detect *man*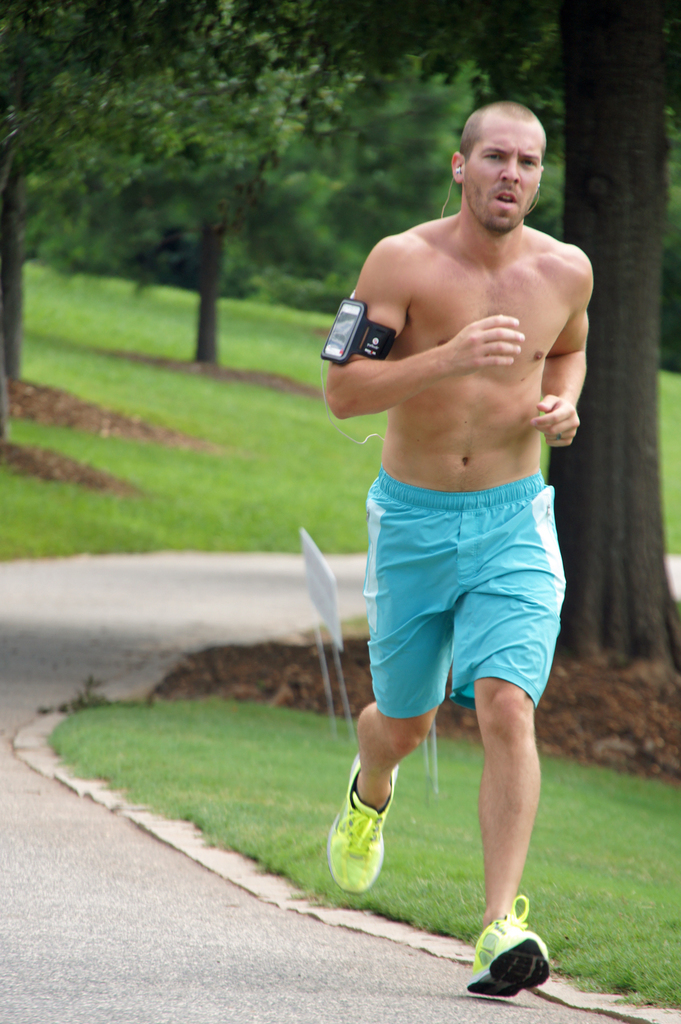
region(321, 97, 603, 966)
